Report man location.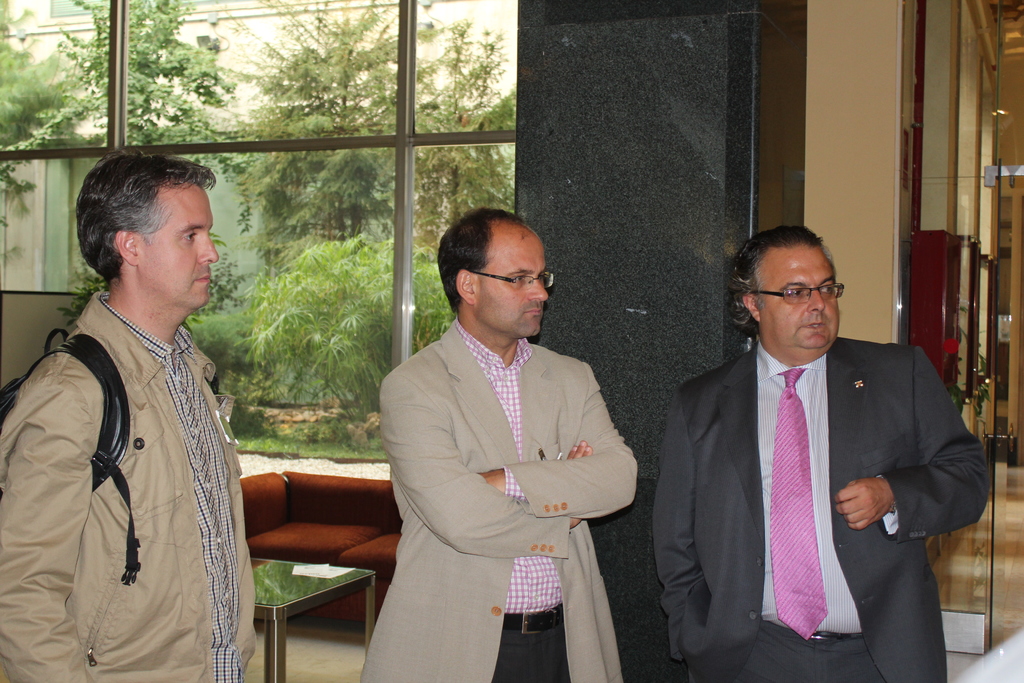
Report: left=0, top=146, right=264, bottom=682.
